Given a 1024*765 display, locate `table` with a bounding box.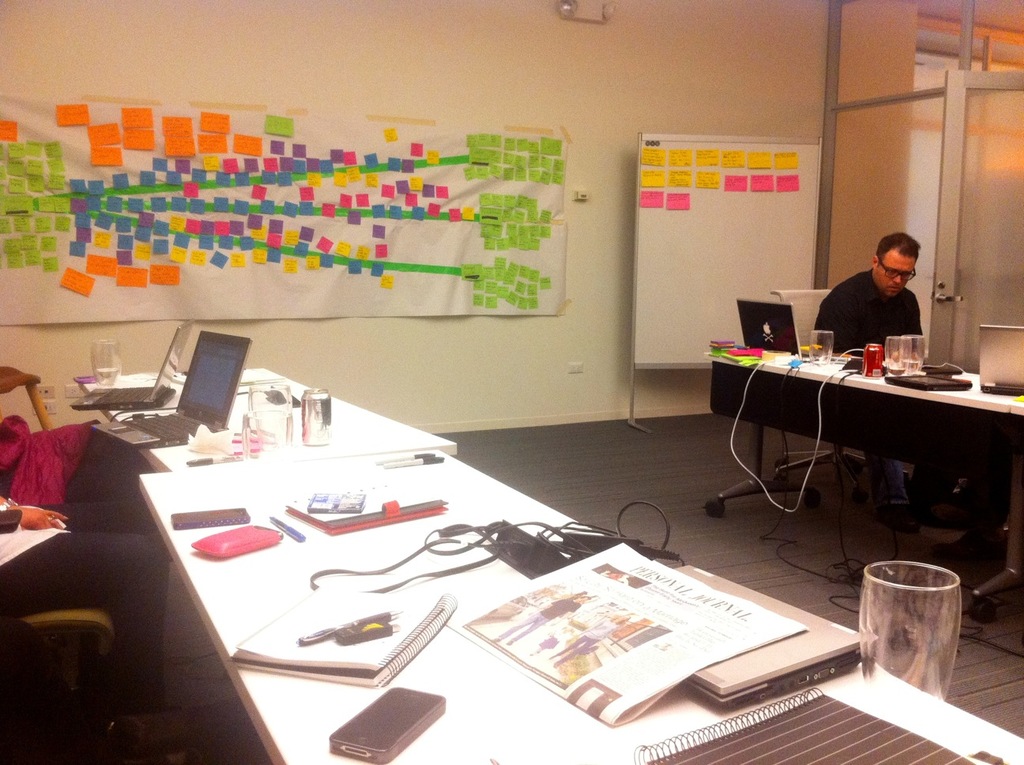
Located: 135,448,1023,764.
